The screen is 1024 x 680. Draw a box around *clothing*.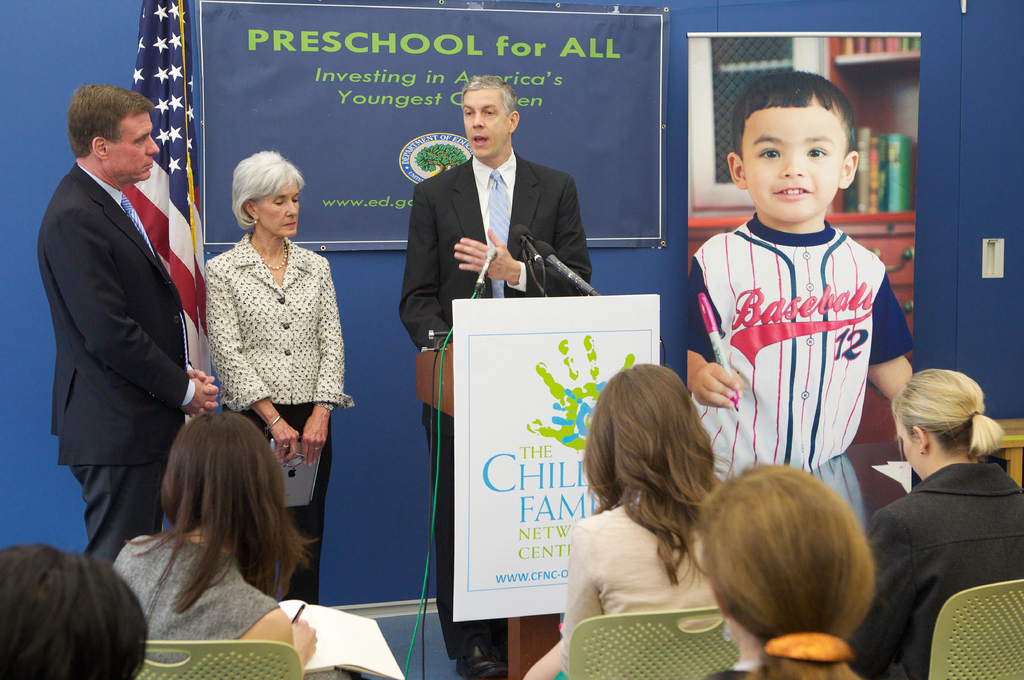
{"left": 683, "top": 215, "right": 911, "bottom": 527}.
